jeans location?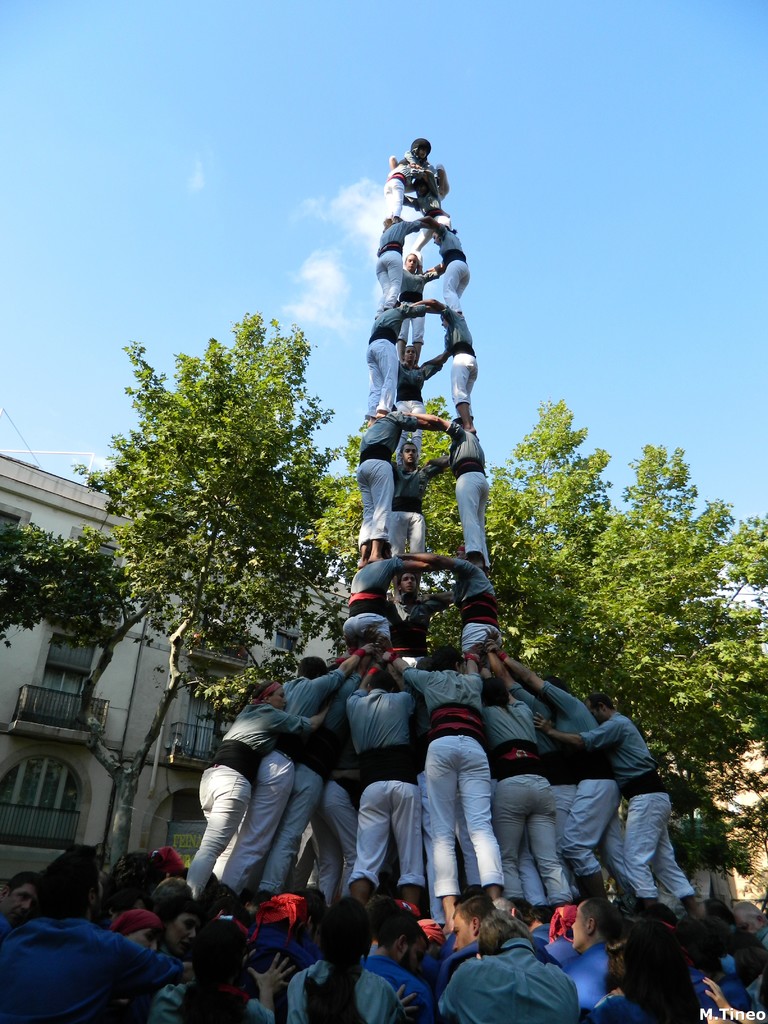
left=193, top=758, right=251, bottom=895
